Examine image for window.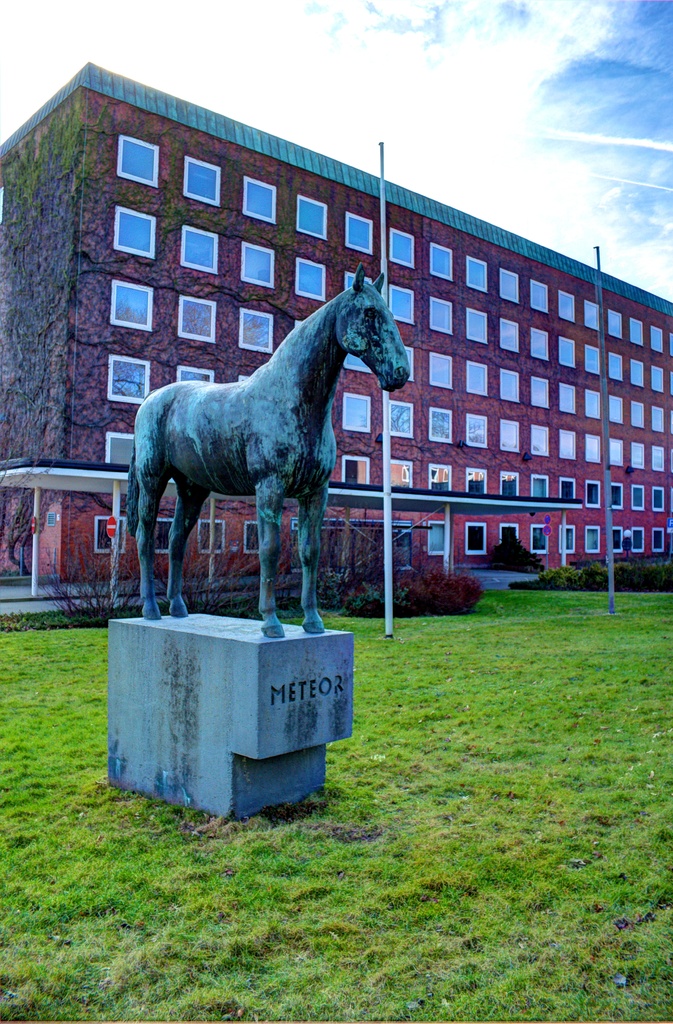
Examination result: bbox=(346, 214, 376, 259).
